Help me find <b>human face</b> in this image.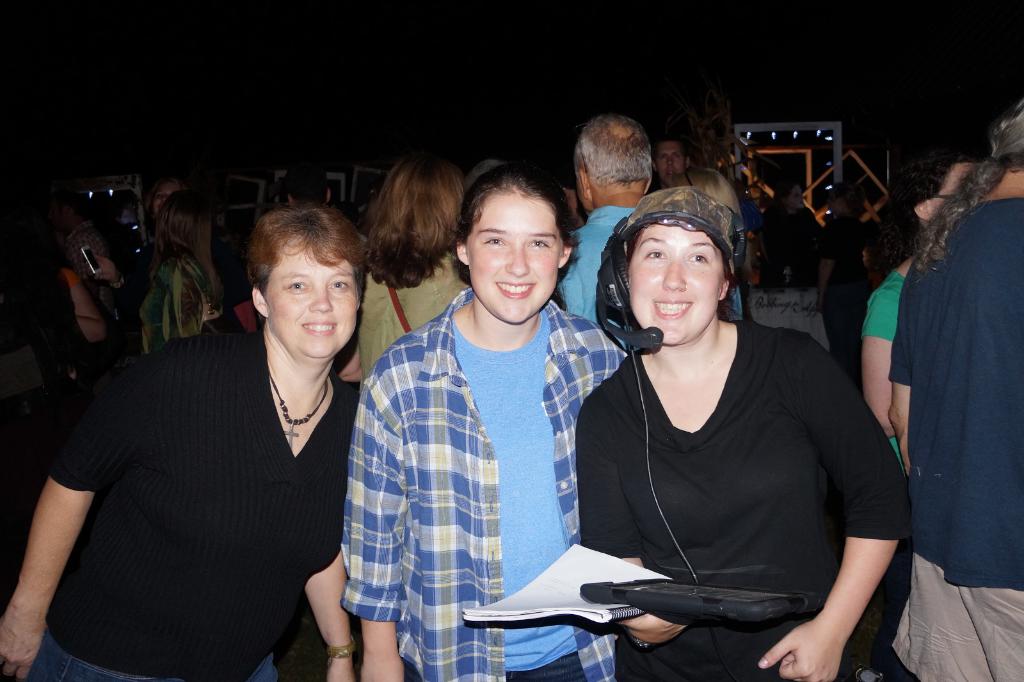
Found it: select_region(154, 188, 177, 209).
